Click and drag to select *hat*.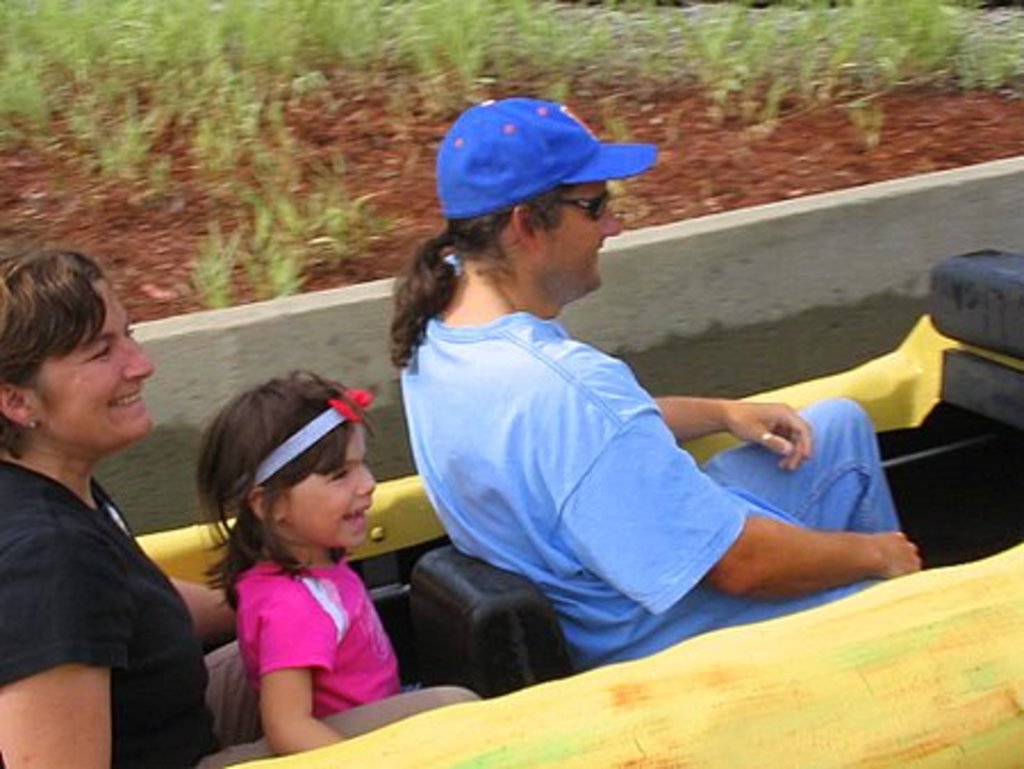
Selection: 439/98/660/221.
